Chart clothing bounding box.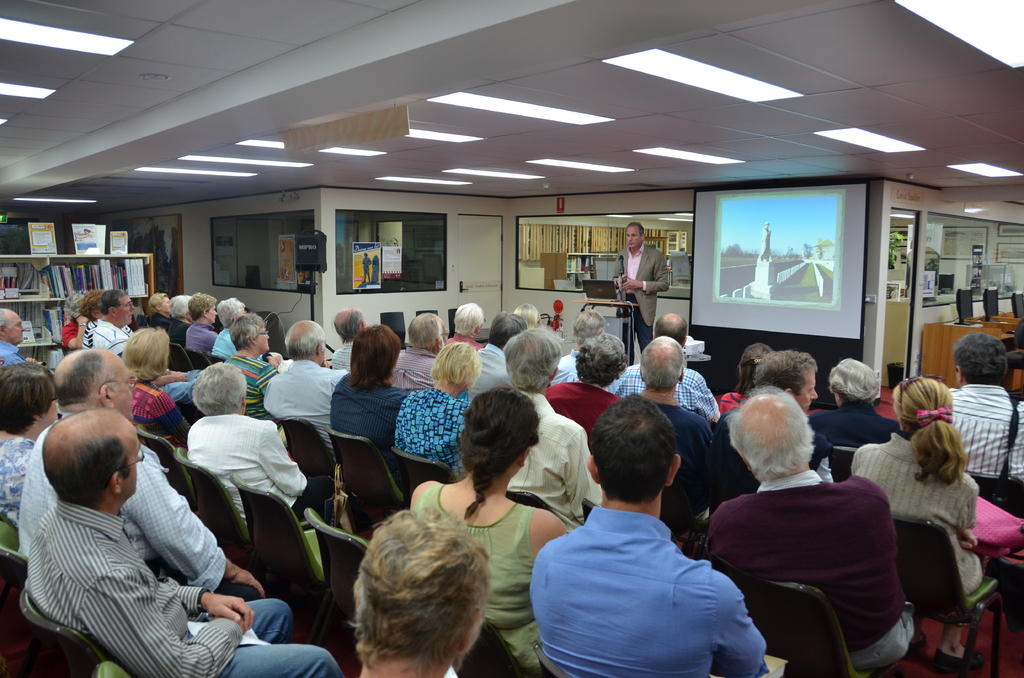
Charted: x1=529, y1=472, x2=753, y2=673.
